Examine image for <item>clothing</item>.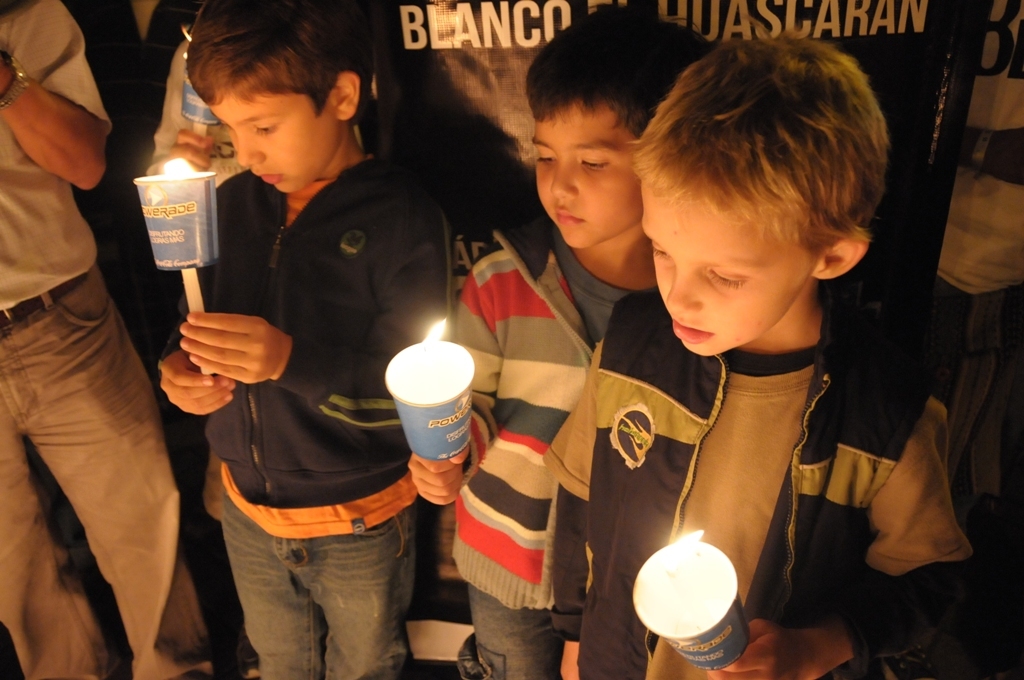
Examination result: rect(436, 201, 633, 679).
